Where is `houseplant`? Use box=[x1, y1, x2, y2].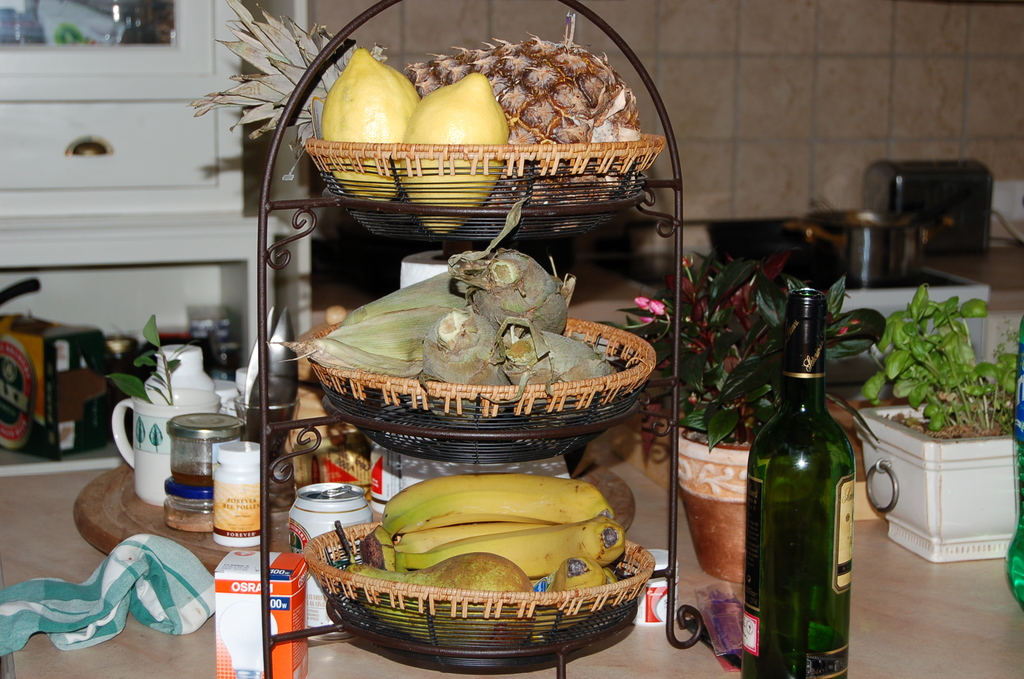
box=[847, 276, 1018, 568].
